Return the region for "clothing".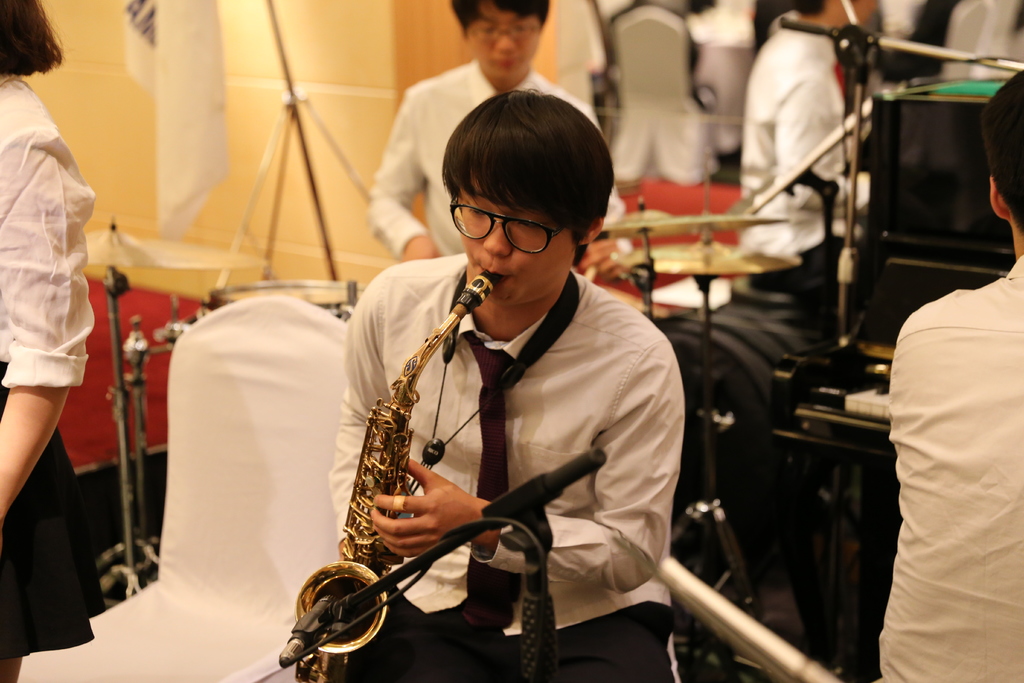
box(298, 220, 703, 669).
